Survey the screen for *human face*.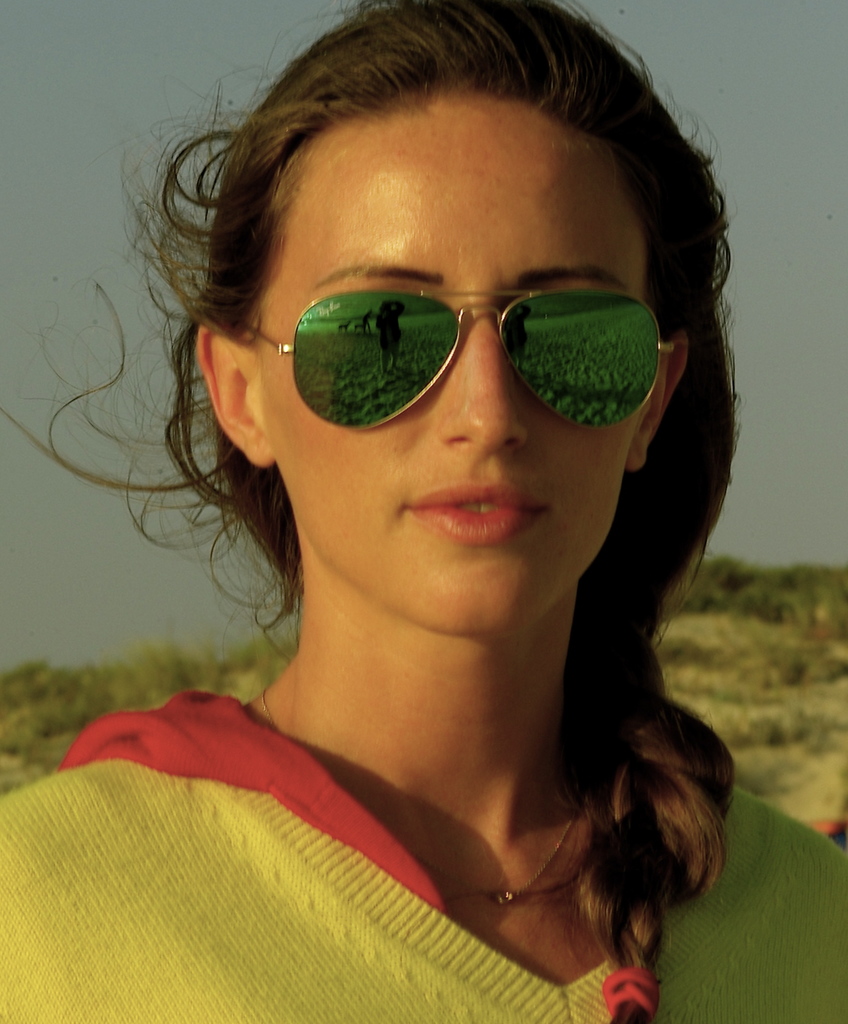
Survey found: [left=266, top=121, right=658, bottom=623].
